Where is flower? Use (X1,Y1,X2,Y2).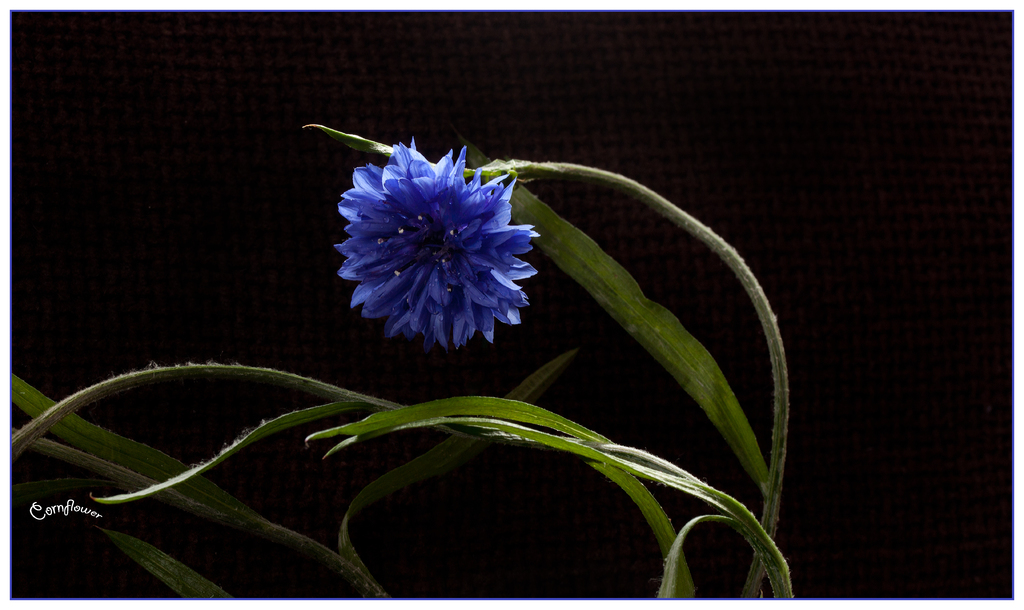
(321,142,534,362).
